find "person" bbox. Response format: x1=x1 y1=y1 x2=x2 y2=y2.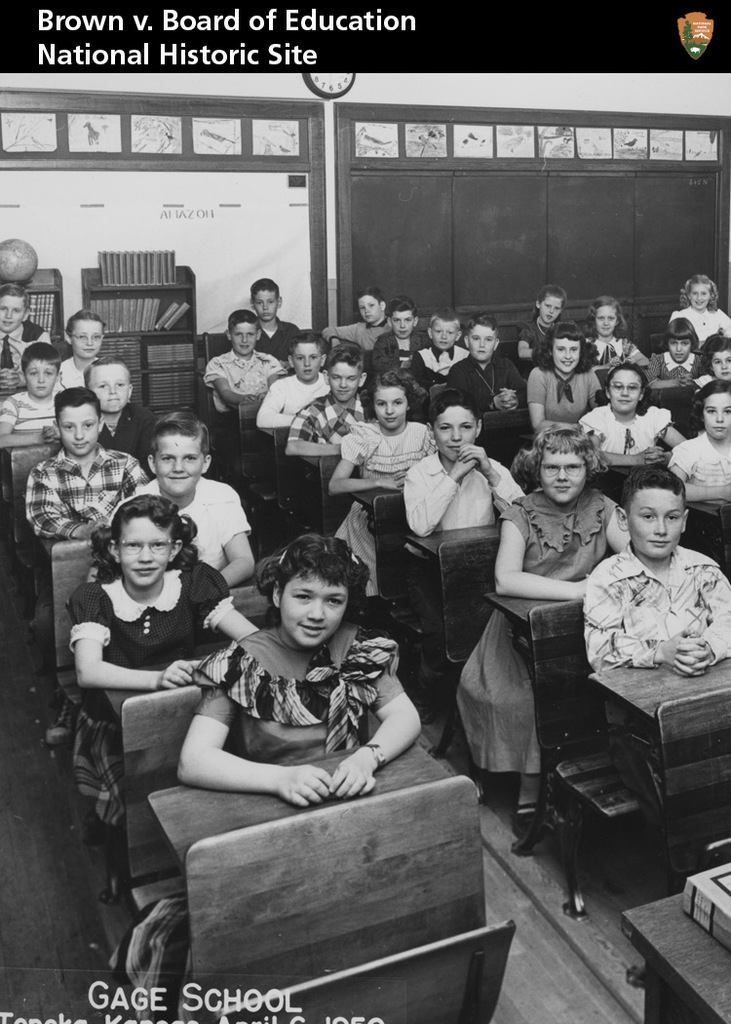
x1=0 y1=281 x2=53 y2=390.
